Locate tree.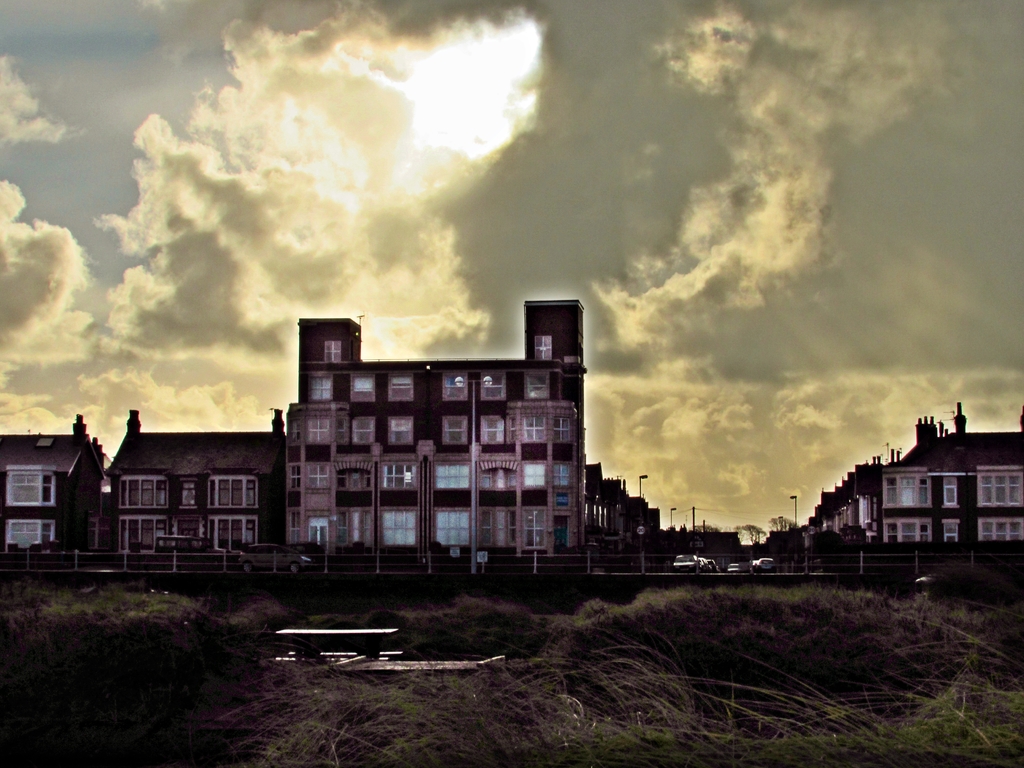
Bounding box: (692,521,722,537).
